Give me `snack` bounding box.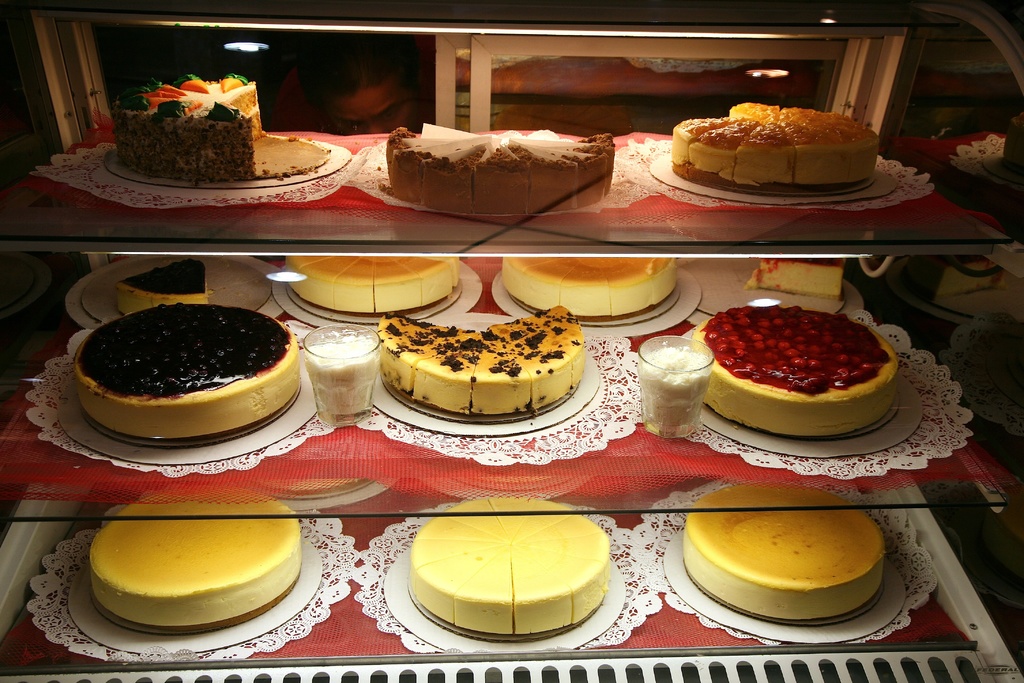
x1=651, y1=103, x2=888, y2=204.
